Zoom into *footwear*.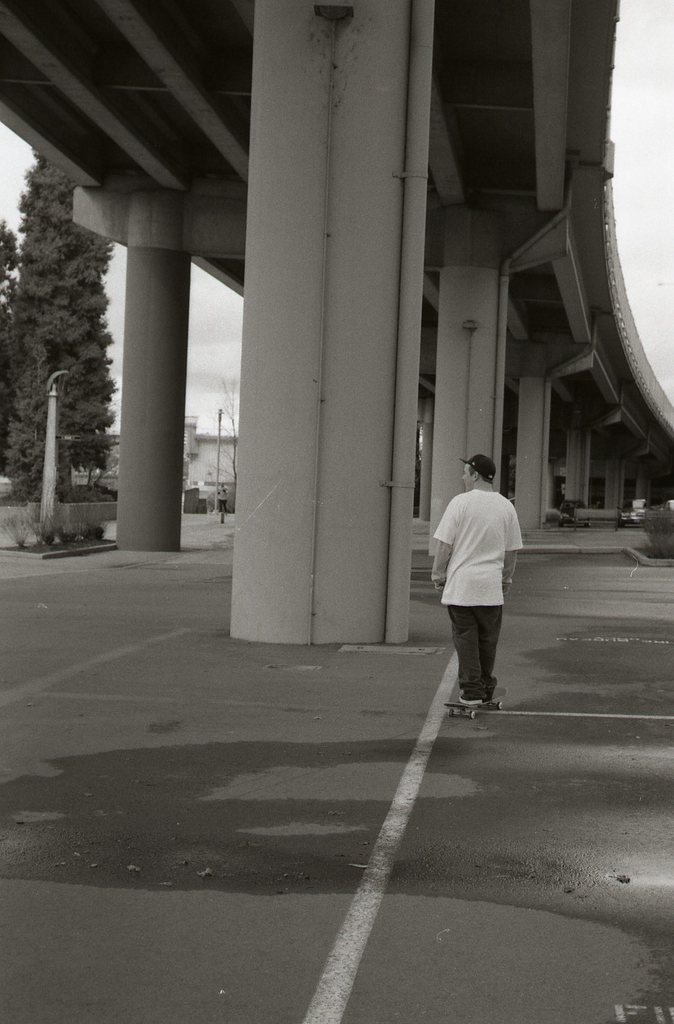
Zoom target: Rect(459, 694, 486, 708).
